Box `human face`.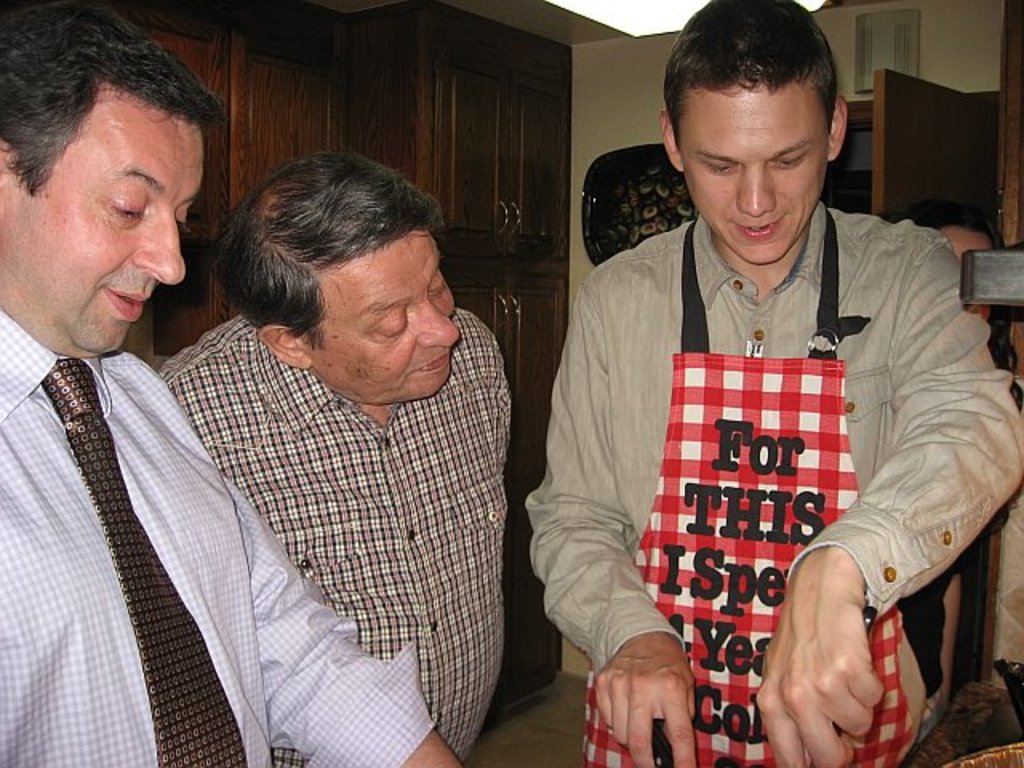
x1=302, y1=227, x2=461, y2=408.
